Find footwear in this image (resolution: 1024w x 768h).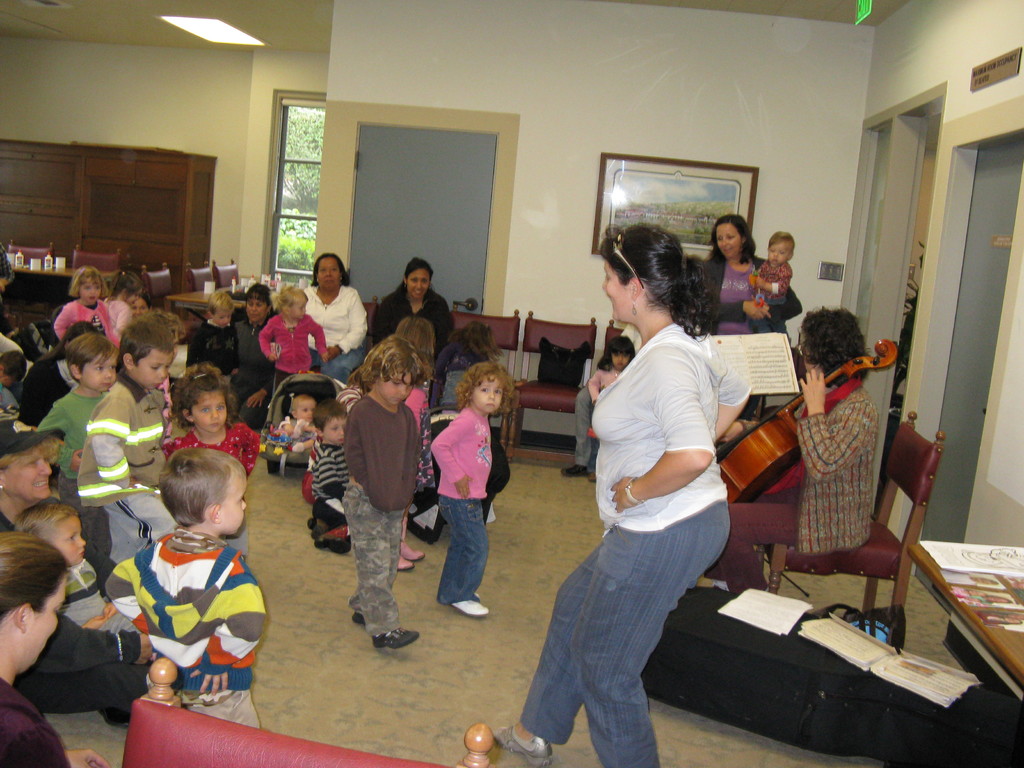
box=[451, 593, 492, 621].
